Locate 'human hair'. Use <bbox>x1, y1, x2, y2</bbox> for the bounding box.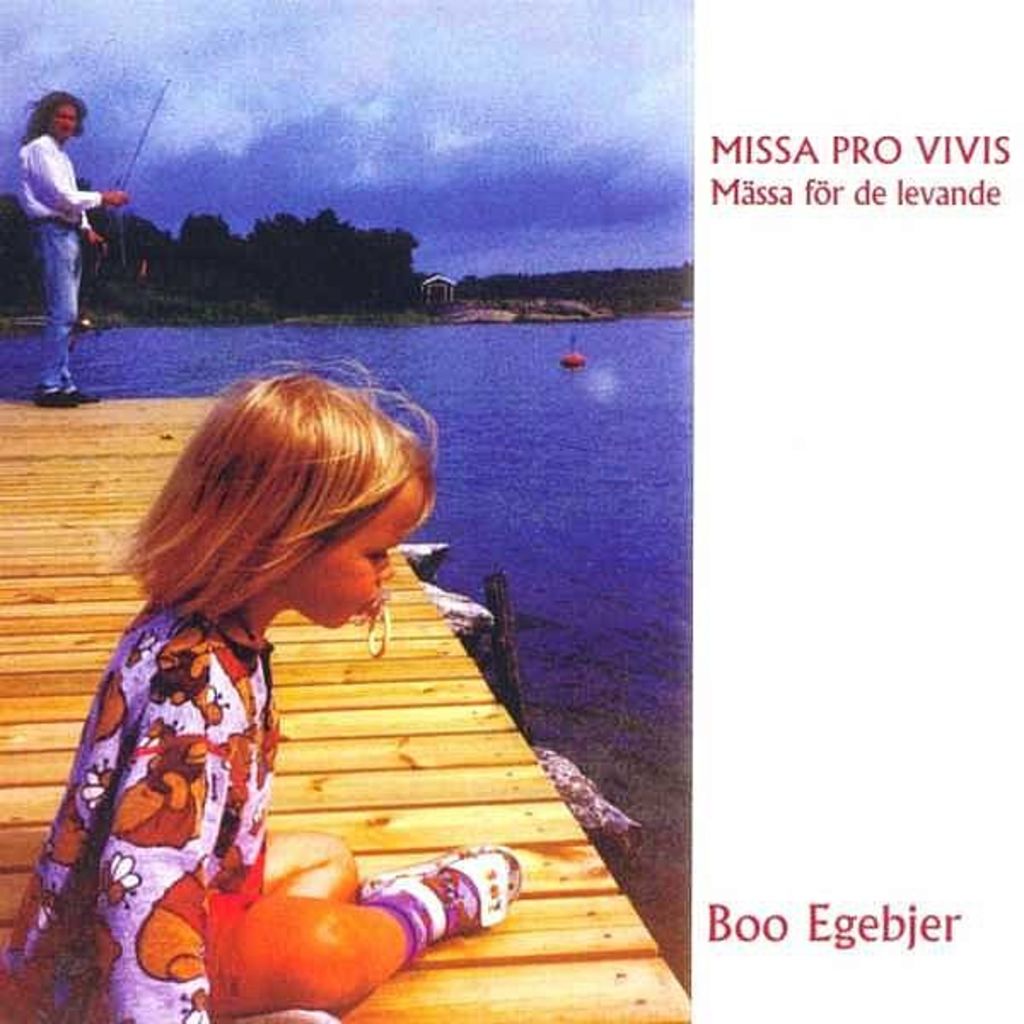
<bbox>19, 87, 89, 143</bbox>.
